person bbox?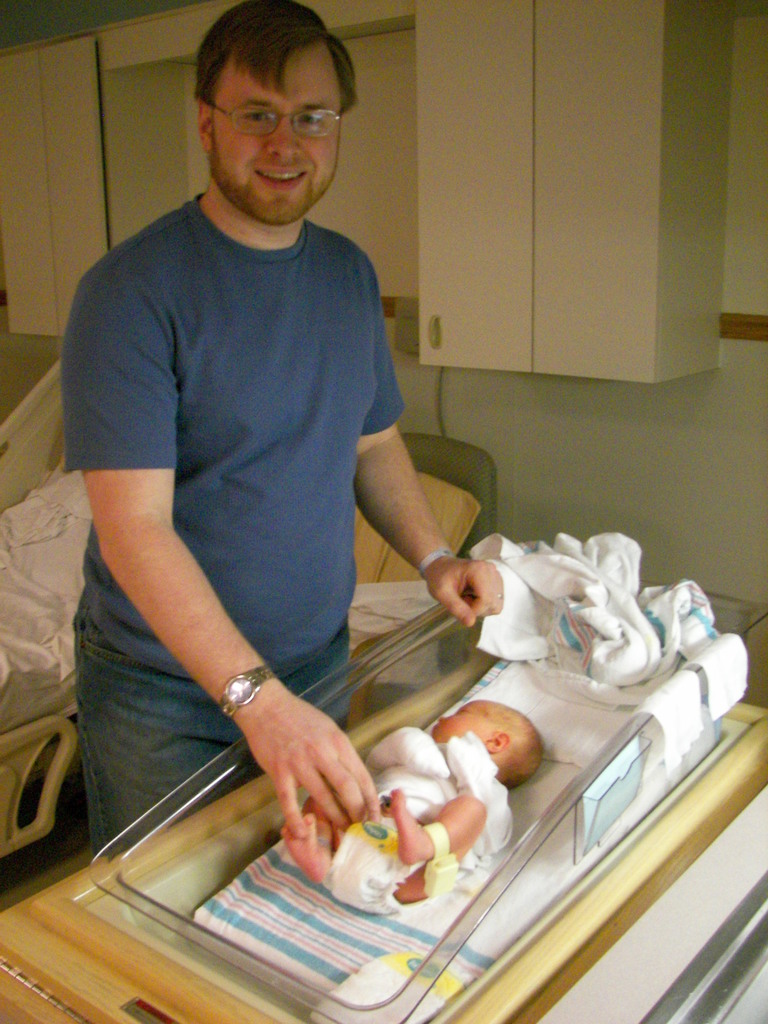
bbox=(60, 0, 508, 872)
